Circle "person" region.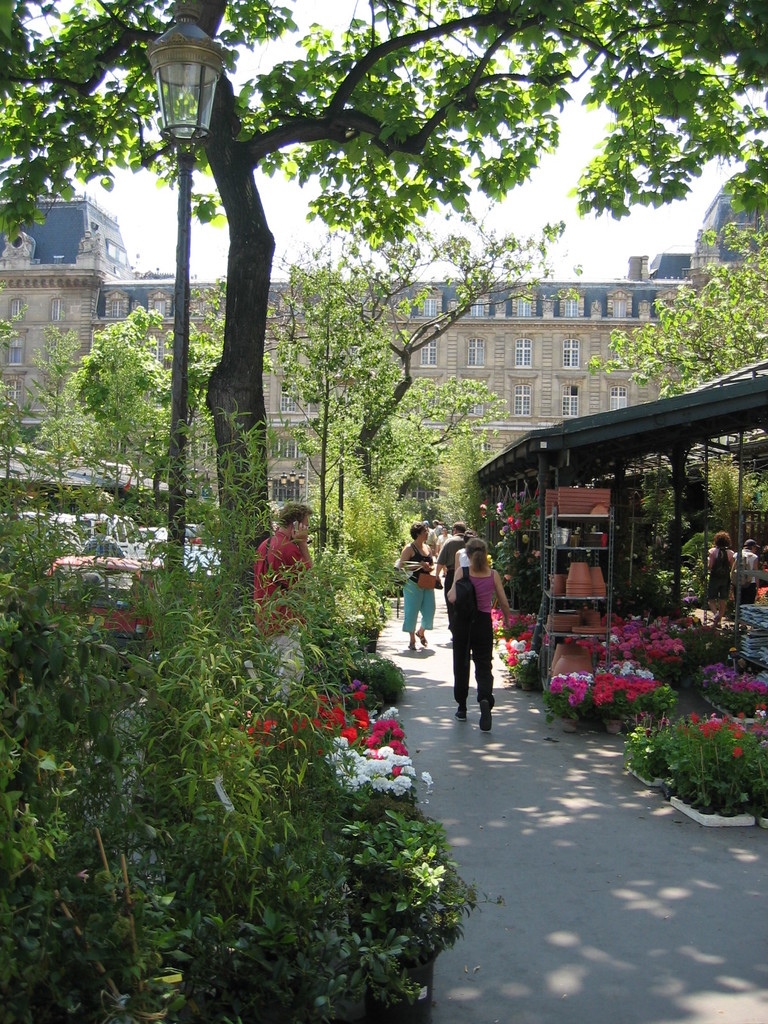
Region: Rect(705, 529, 737, 627).
